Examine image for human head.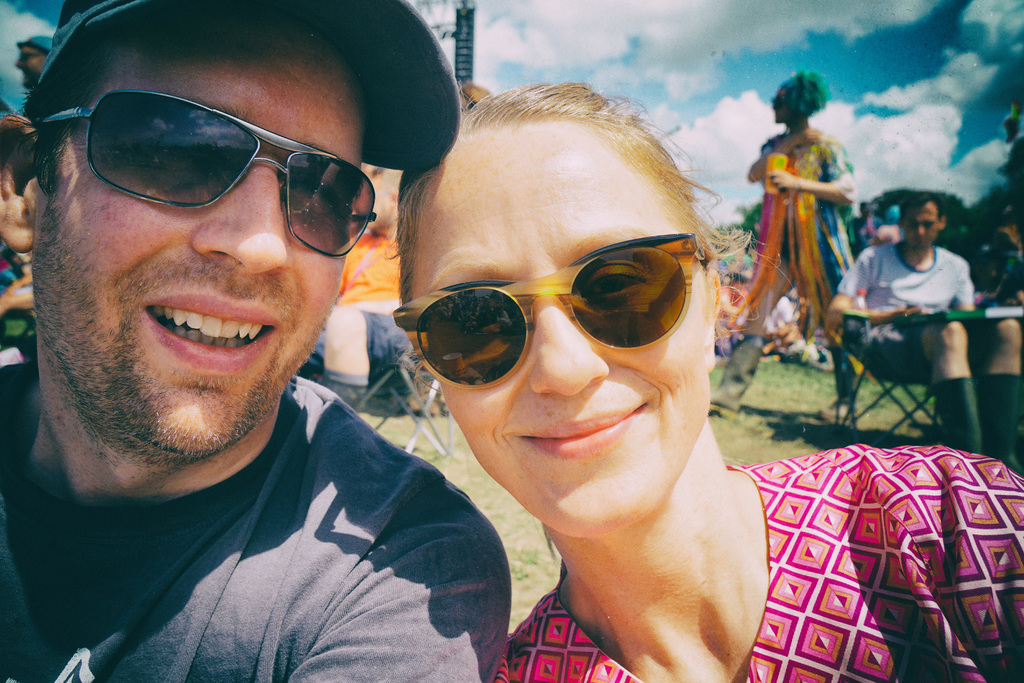
Examination result: 767,73,819,126.
